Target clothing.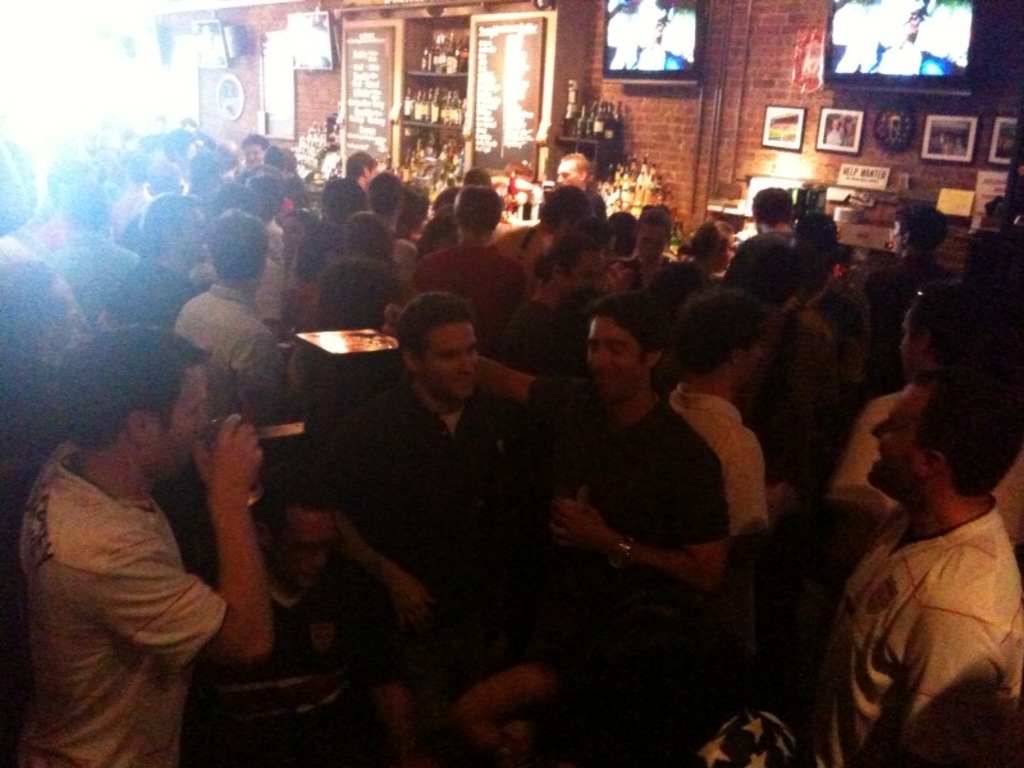
Target region: [left=18, top=442, right=225, bottom=767].
